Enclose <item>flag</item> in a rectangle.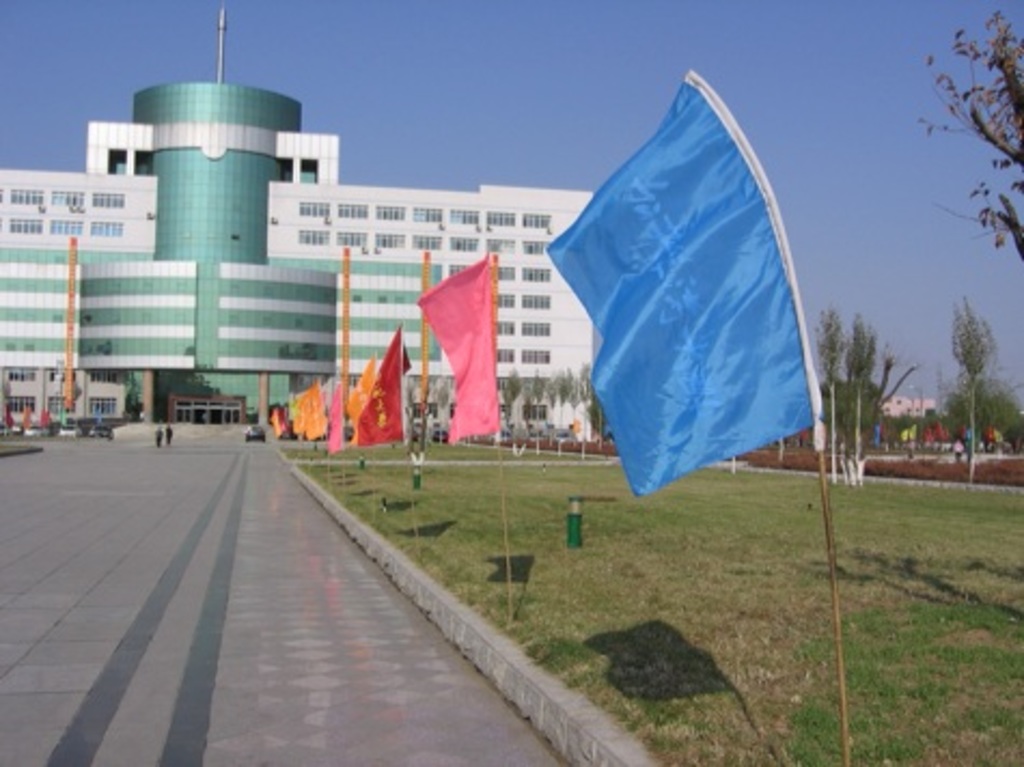
[x1=931, y1=422, x2=951, y2=444].
